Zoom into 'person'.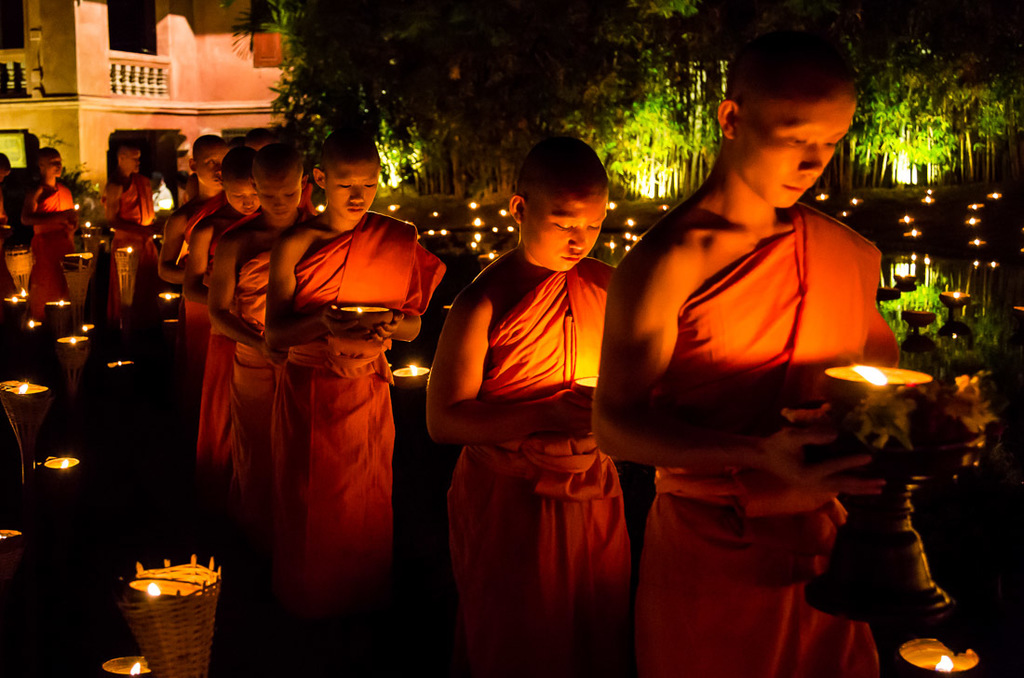
Zoom target: [205,142,323,530].
